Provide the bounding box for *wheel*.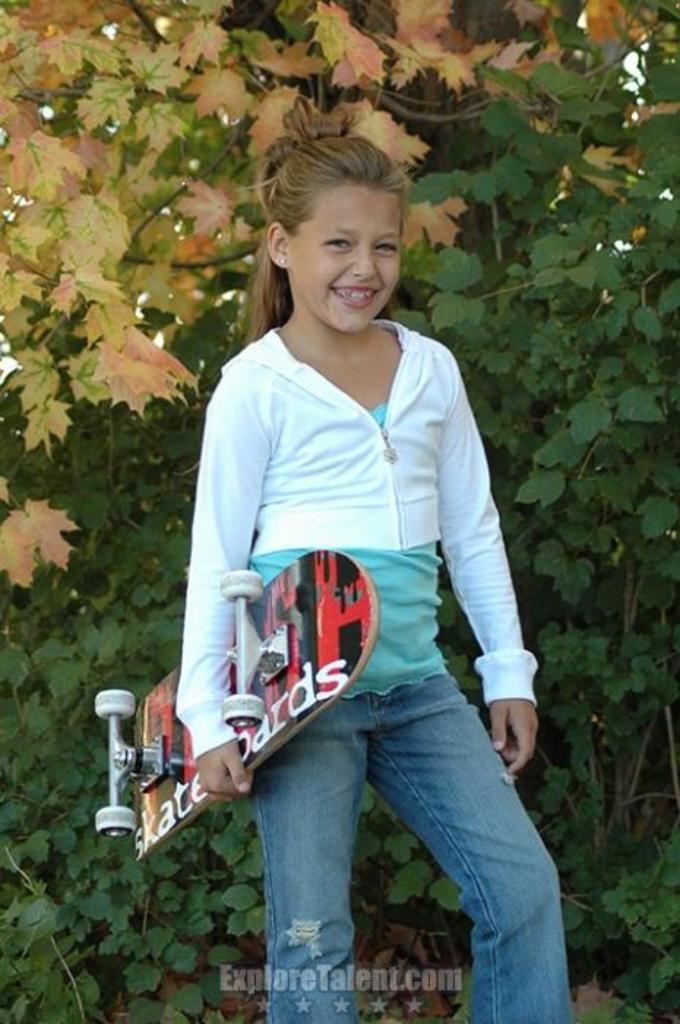
[219,696,265,729].
